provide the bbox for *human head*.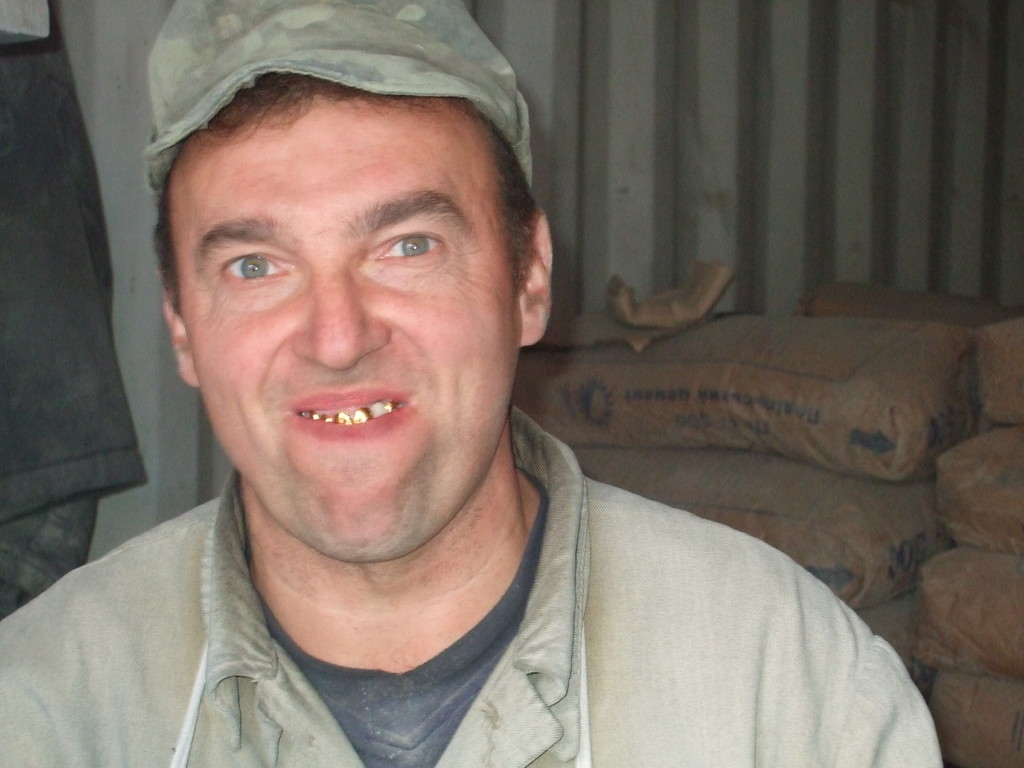
140:49:563:471.
